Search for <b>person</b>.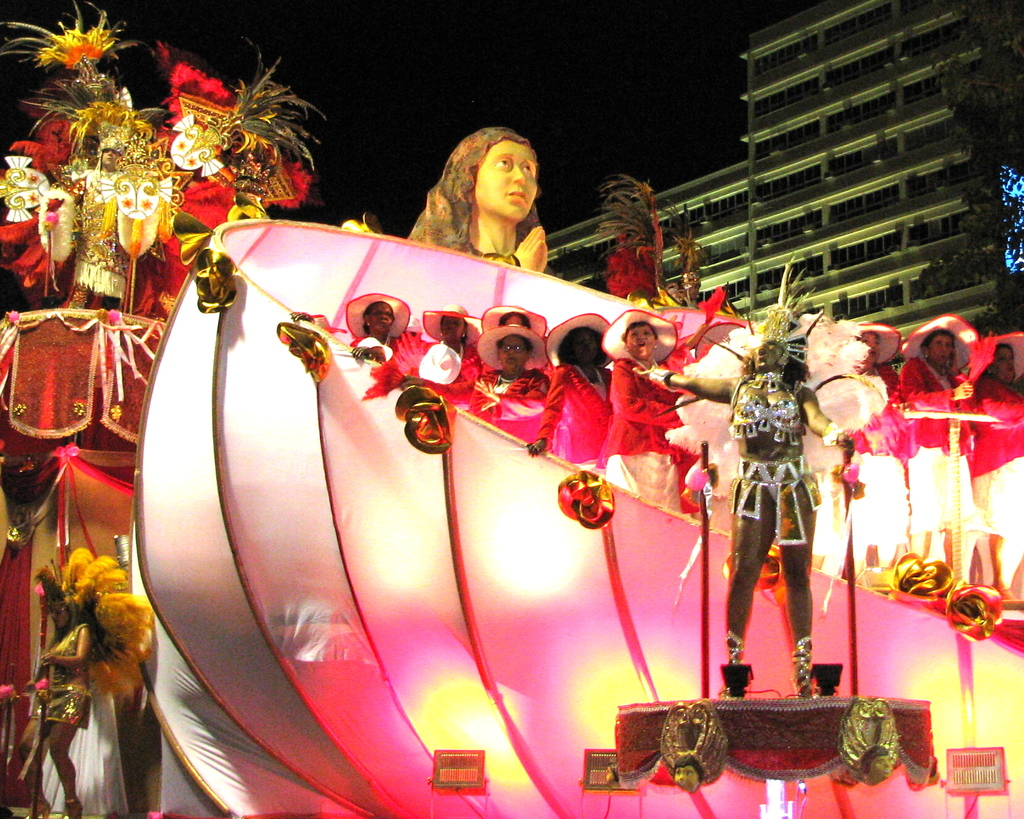
Found at bbox=[429, 303, 474, 359].
